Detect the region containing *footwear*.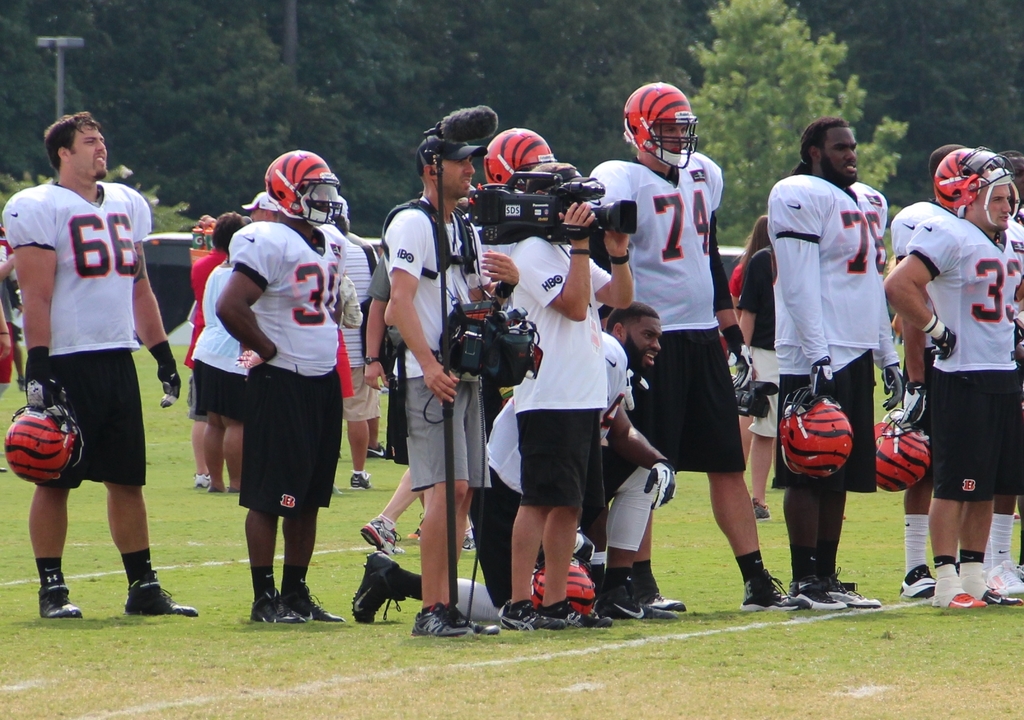
(x1=899, y1=562, x2=936, y2=601).
